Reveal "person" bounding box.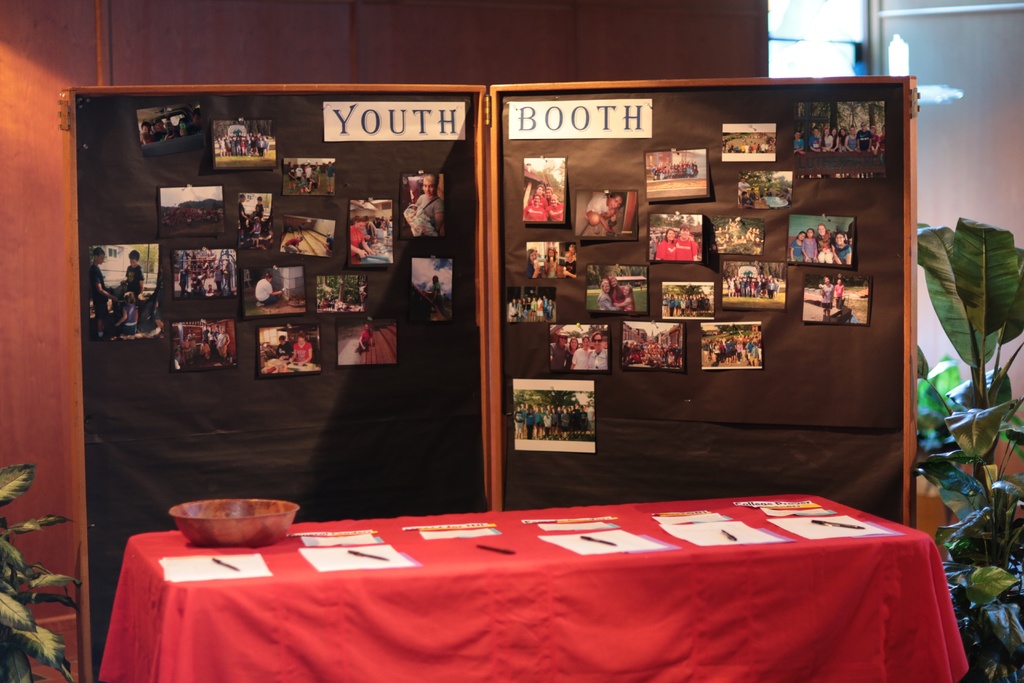
Revealed: 728,131,769,154.
